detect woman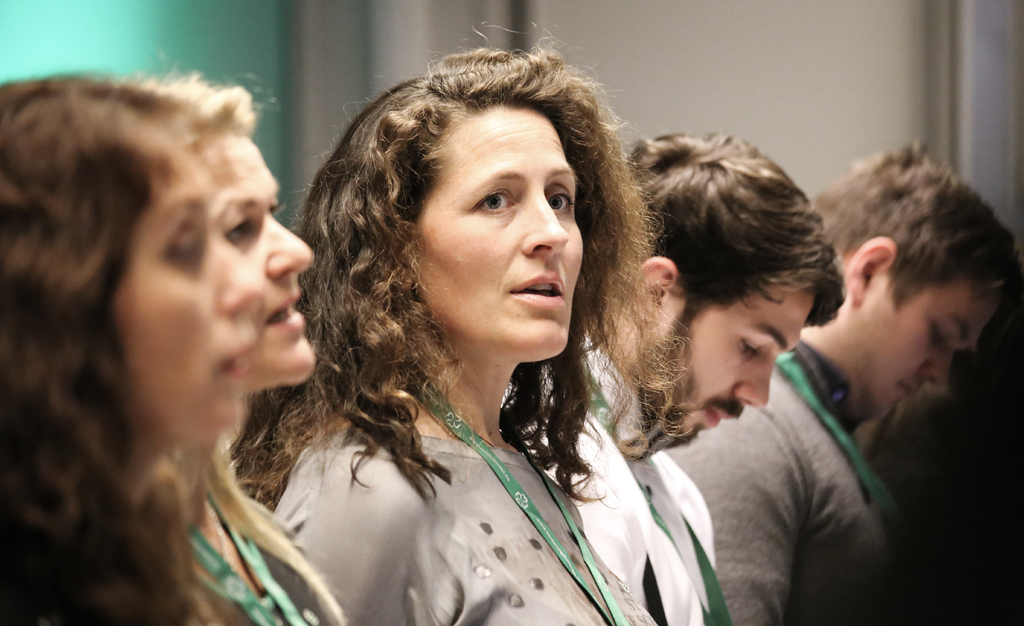
[214,38,704,615]
